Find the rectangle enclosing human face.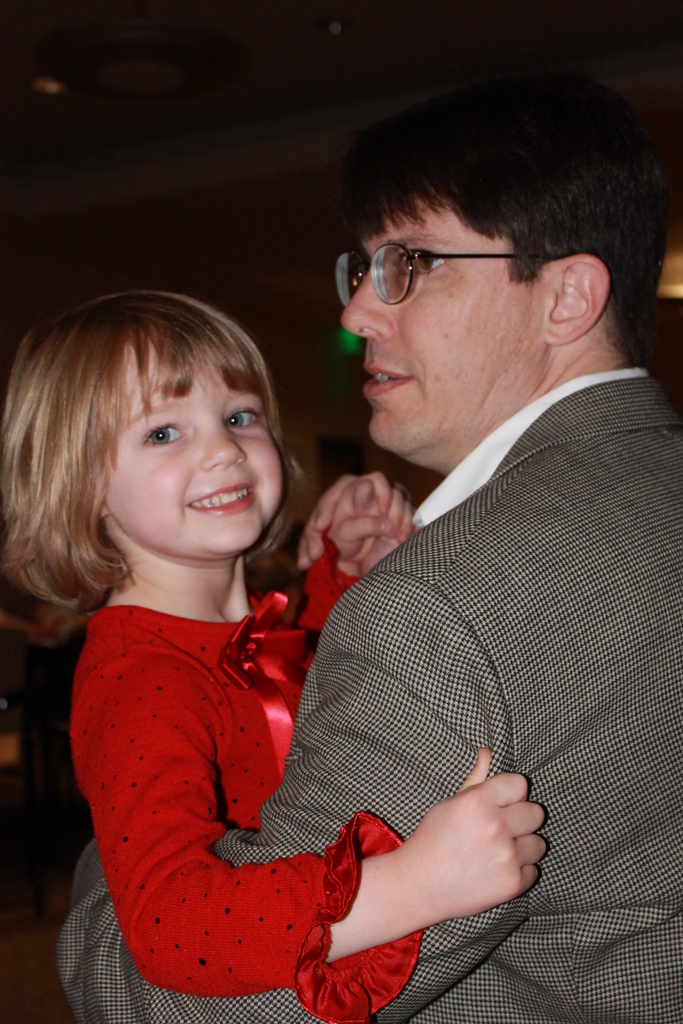
(x1=104, y1=349, x2=279, y2=557).
